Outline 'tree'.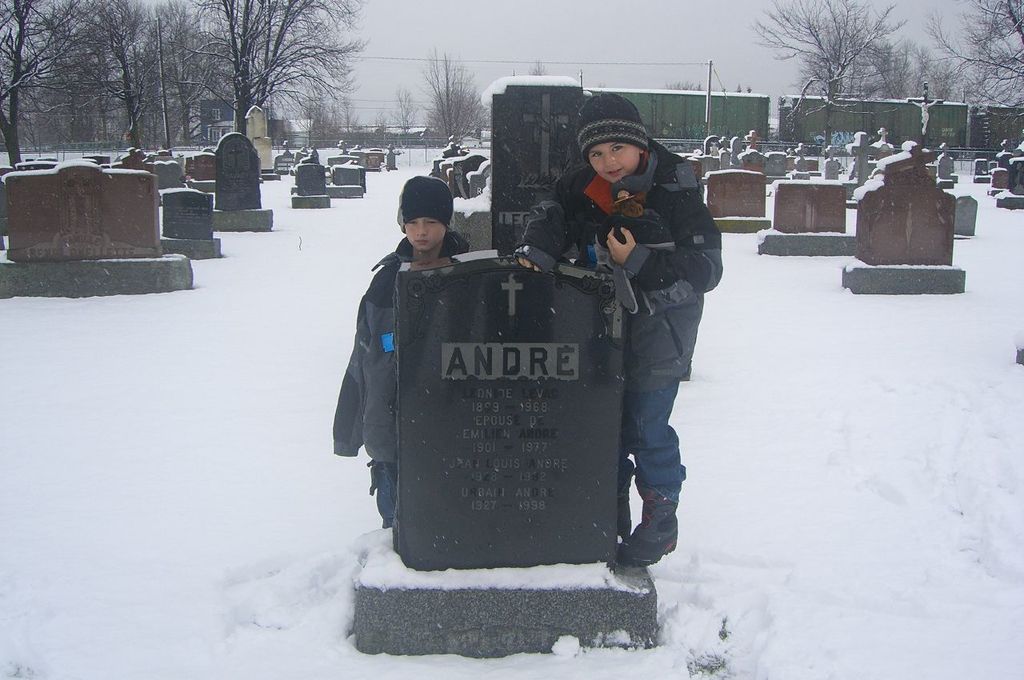
Outline: <box>917,0,1023,114</box>.
